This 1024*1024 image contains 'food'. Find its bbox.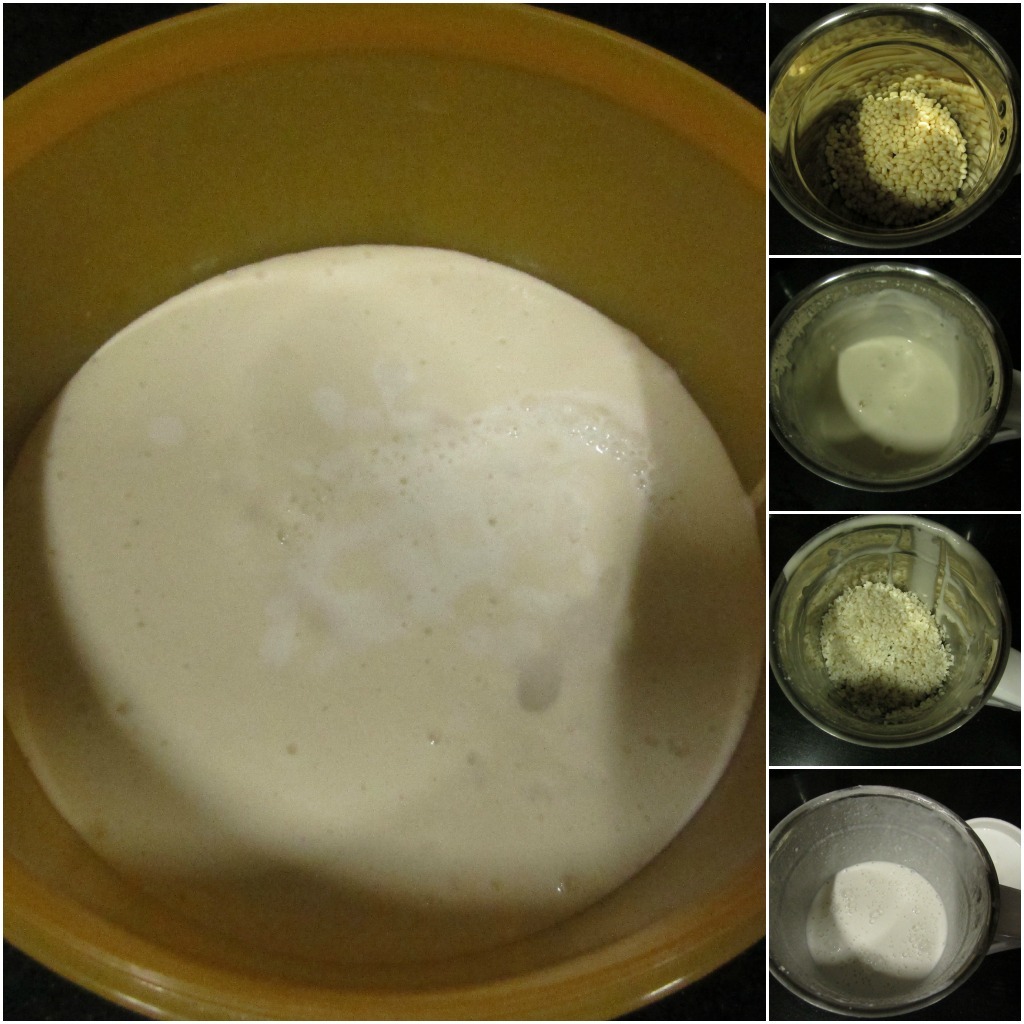
select_region(20, 241, 757, 959).
